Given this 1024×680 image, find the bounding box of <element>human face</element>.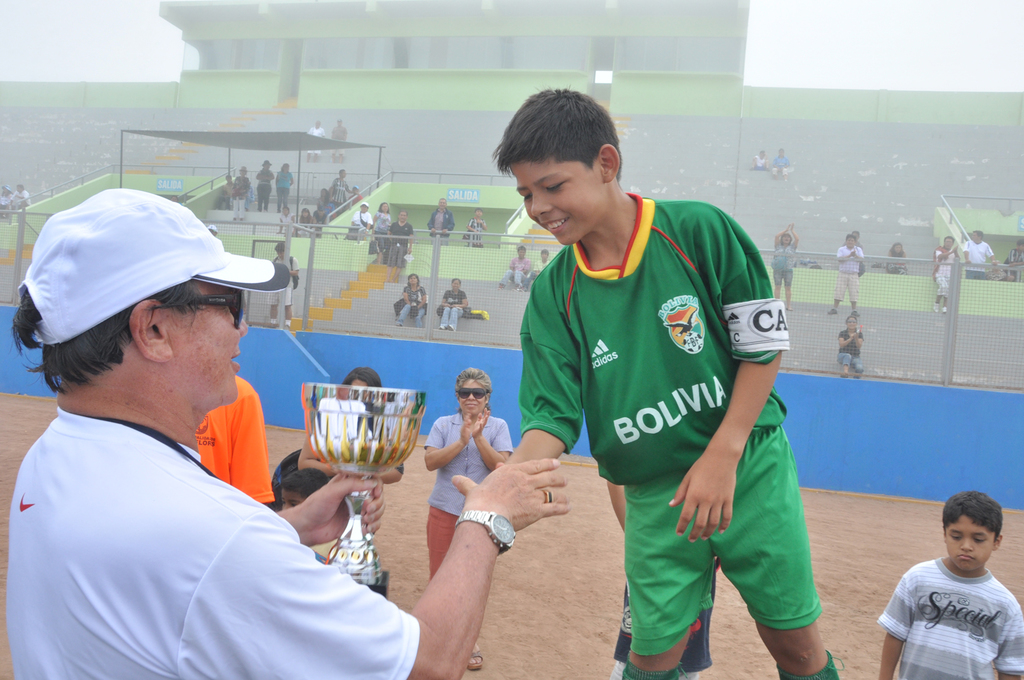
<bbox>449, 279, 464, 289</bbox>.
